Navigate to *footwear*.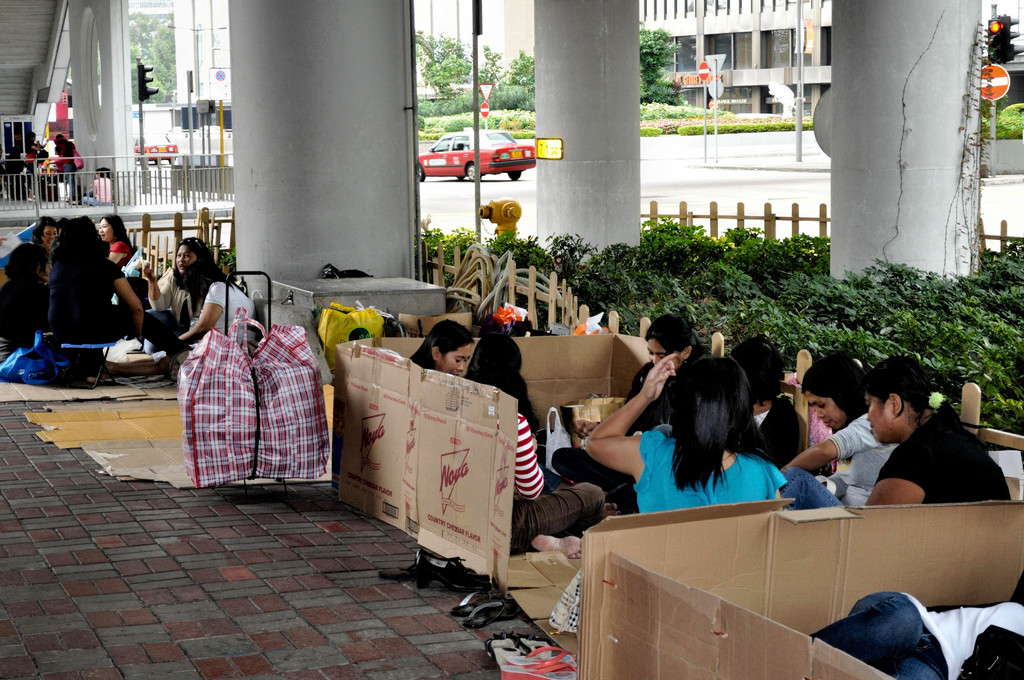
Navigation target: x1=486, y1=645, x2=561, y2=663.
